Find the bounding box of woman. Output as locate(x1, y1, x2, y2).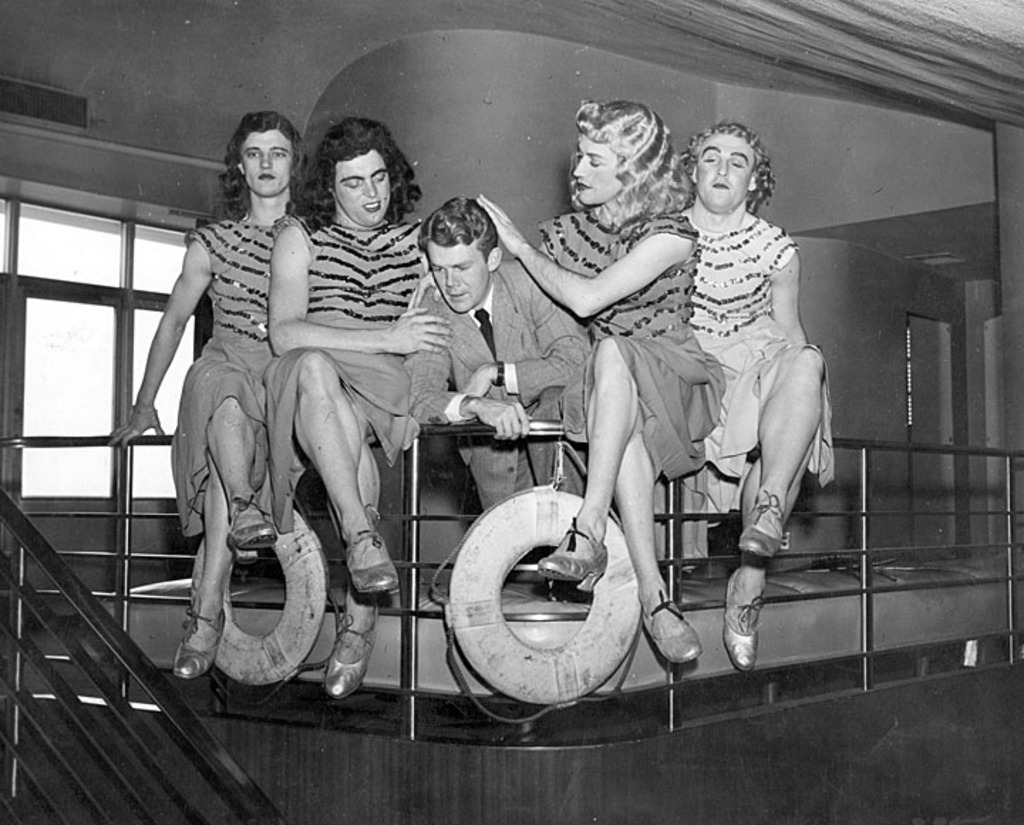
locate(267, 118, 455, 697).
